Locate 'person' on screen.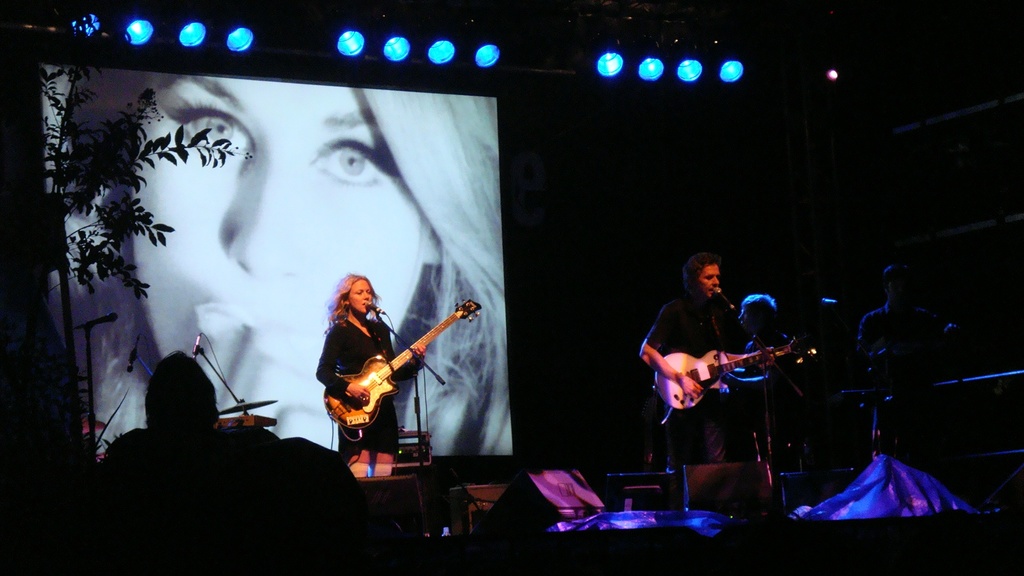
On screen at BBox(50, 62, 514, 460).
